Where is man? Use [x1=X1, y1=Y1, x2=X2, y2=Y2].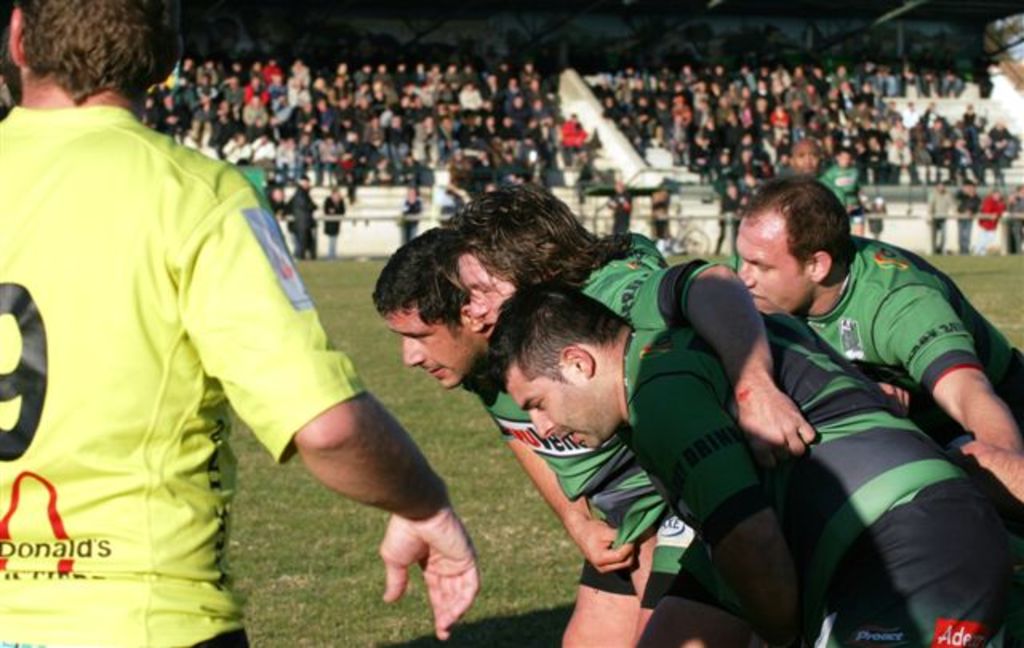
[x1=437, y1=182, x2=818, y2=467].
